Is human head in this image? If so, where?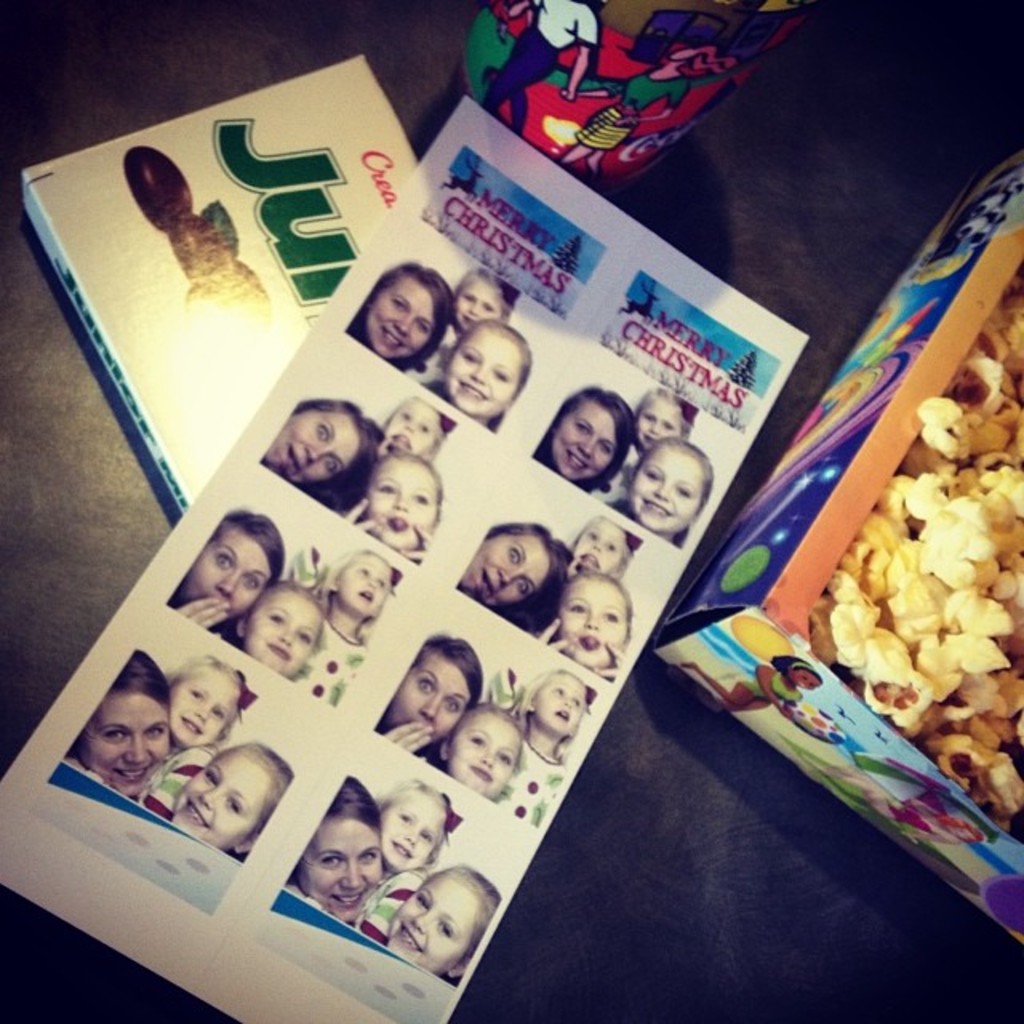
Yes, at x1=176, y1=506, x2=291, y2=630.
